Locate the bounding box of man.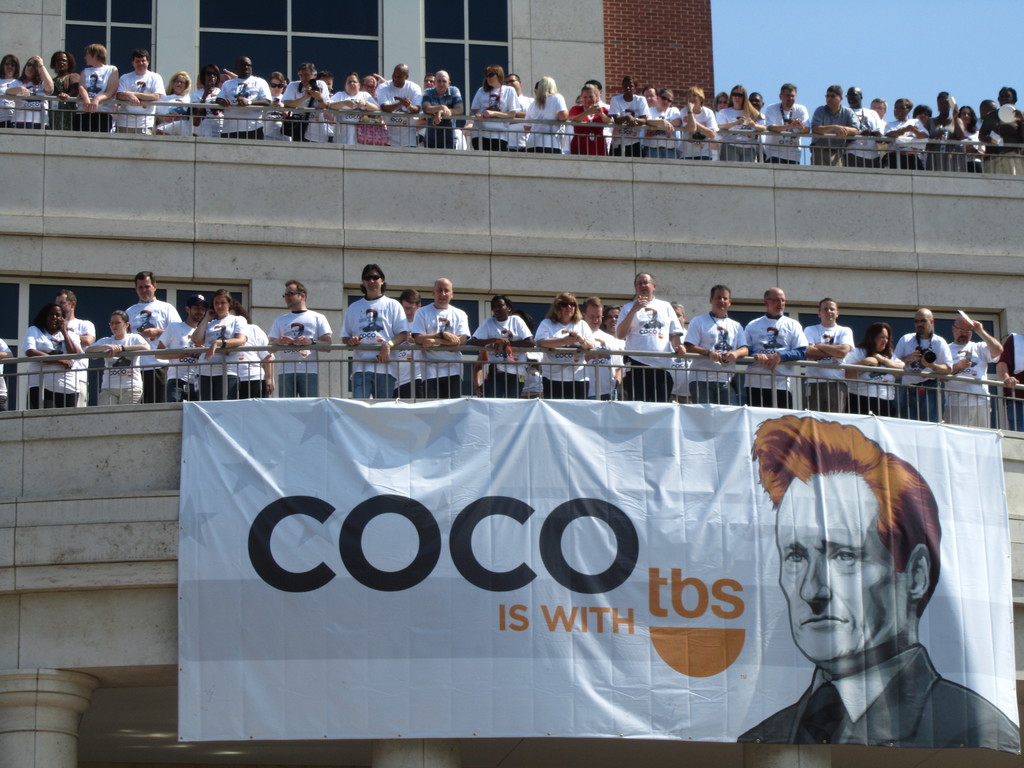
Bounding box: BBox(608, 76, 652, 157).
